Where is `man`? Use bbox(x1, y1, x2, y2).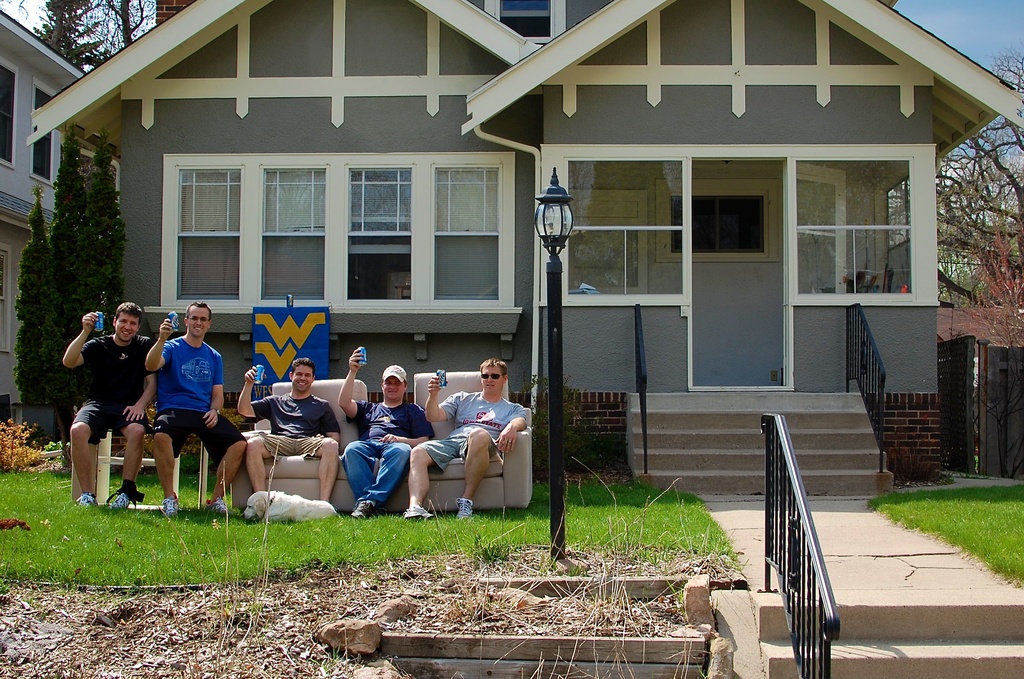
bbox(400, 360, 529, 523).
